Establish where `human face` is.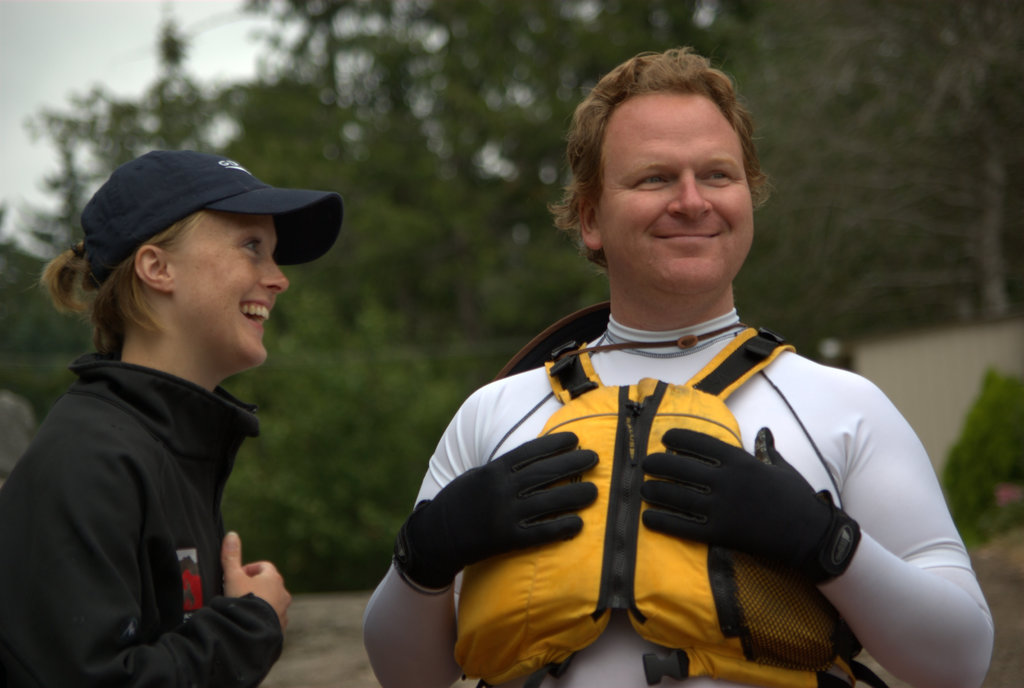
Established at (178, 211, 288, 368).
